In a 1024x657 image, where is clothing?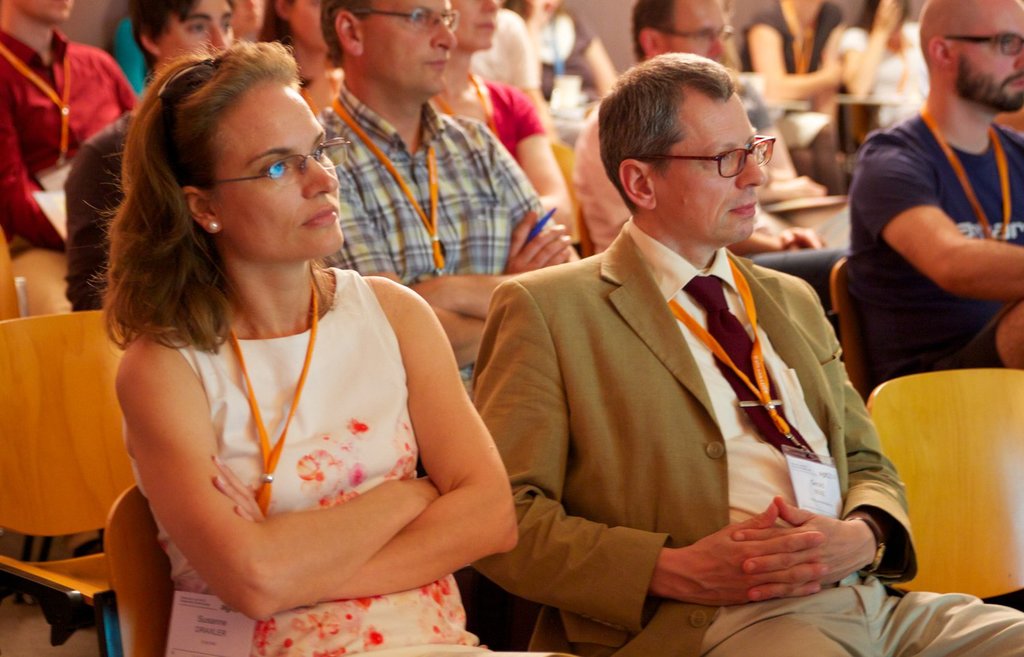
[left=741, top=1, right=849, bottom=165].
